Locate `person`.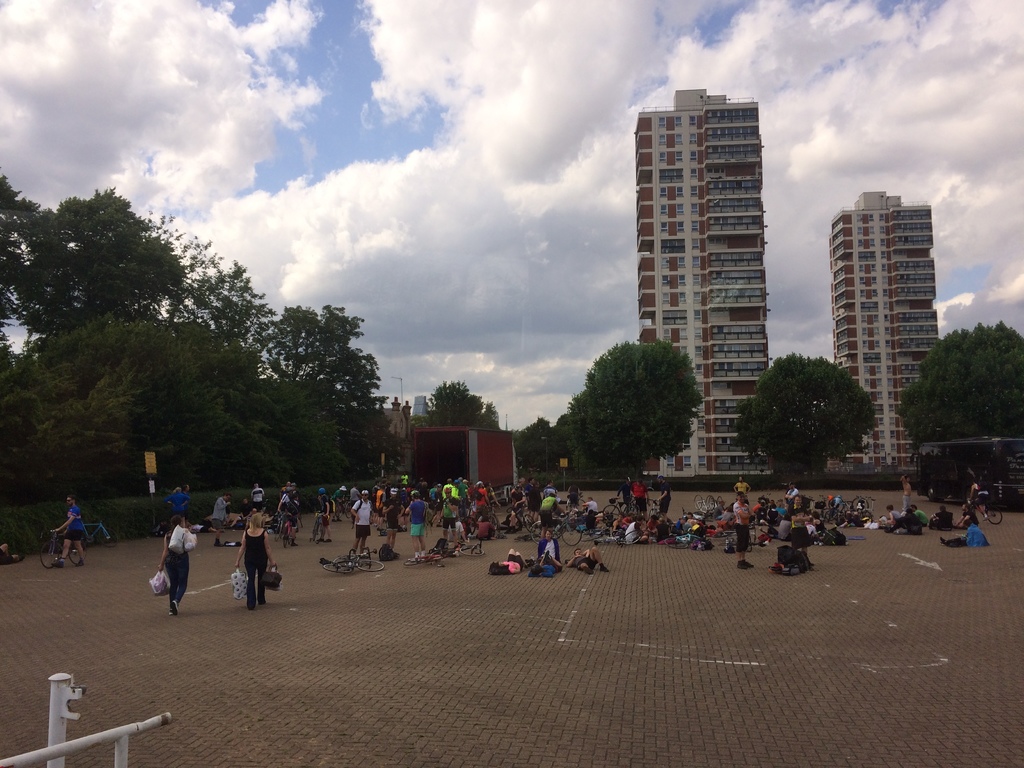
Bounding box: 167,484,192,520.
